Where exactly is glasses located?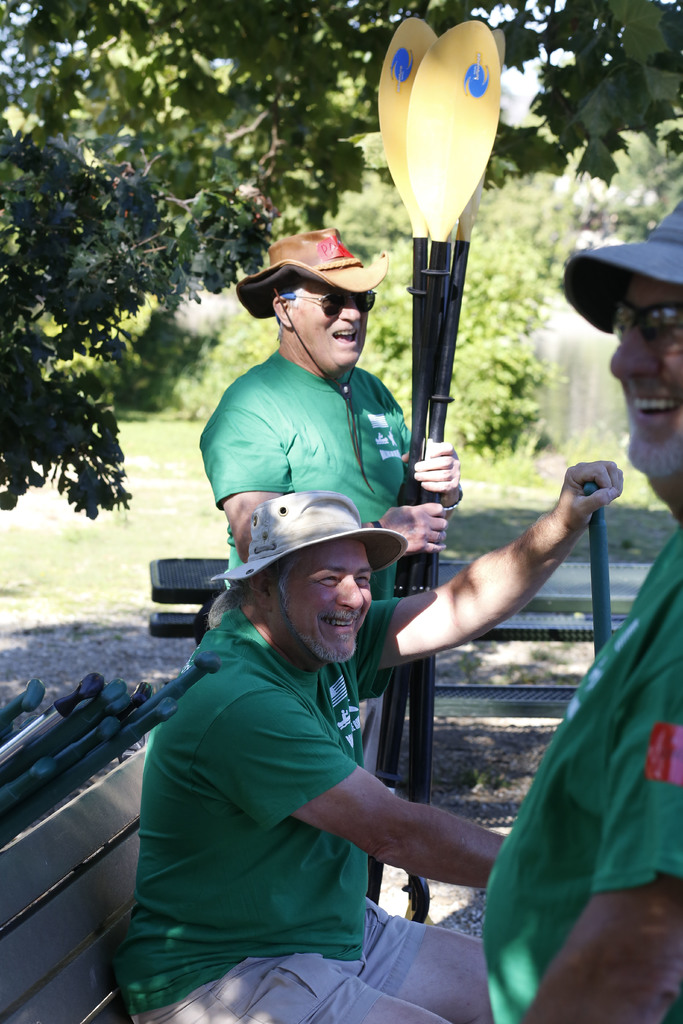
Its bounding box is Rect(279, 289, 380, 324).
